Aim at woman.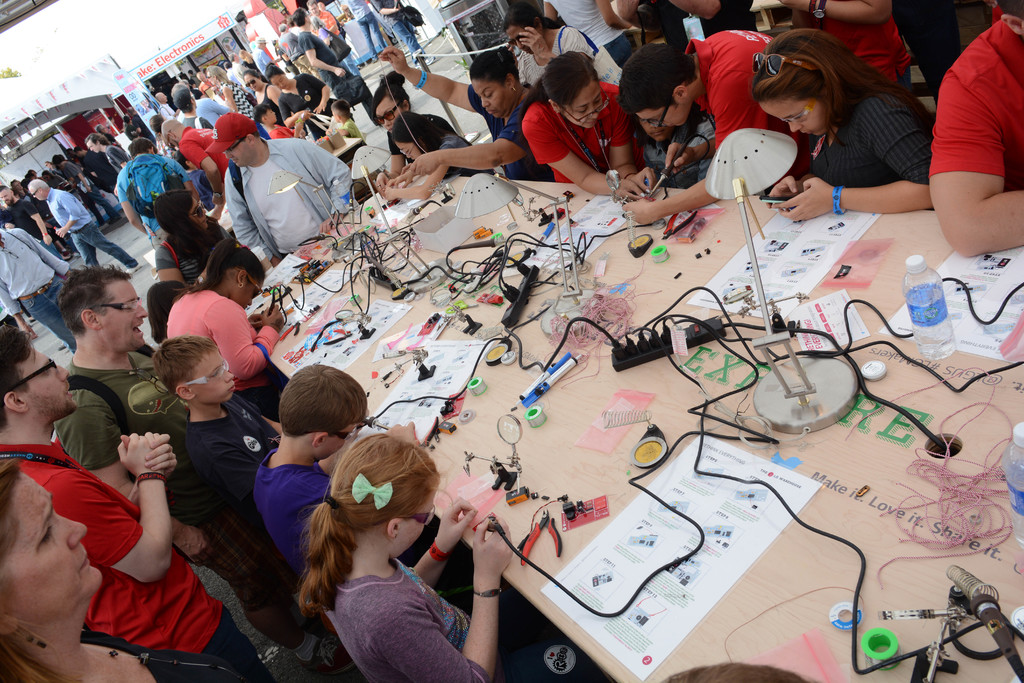
Aimed at bbox(502, 4, 625, 108).
